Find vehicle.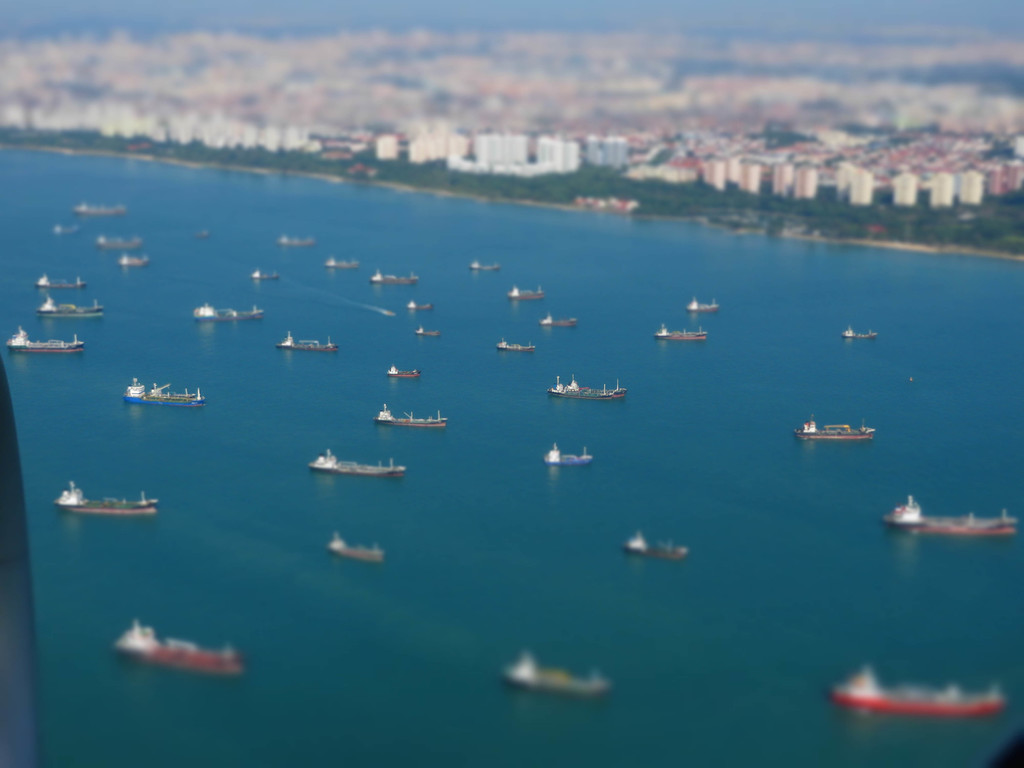
122, 253, 152, 270.
